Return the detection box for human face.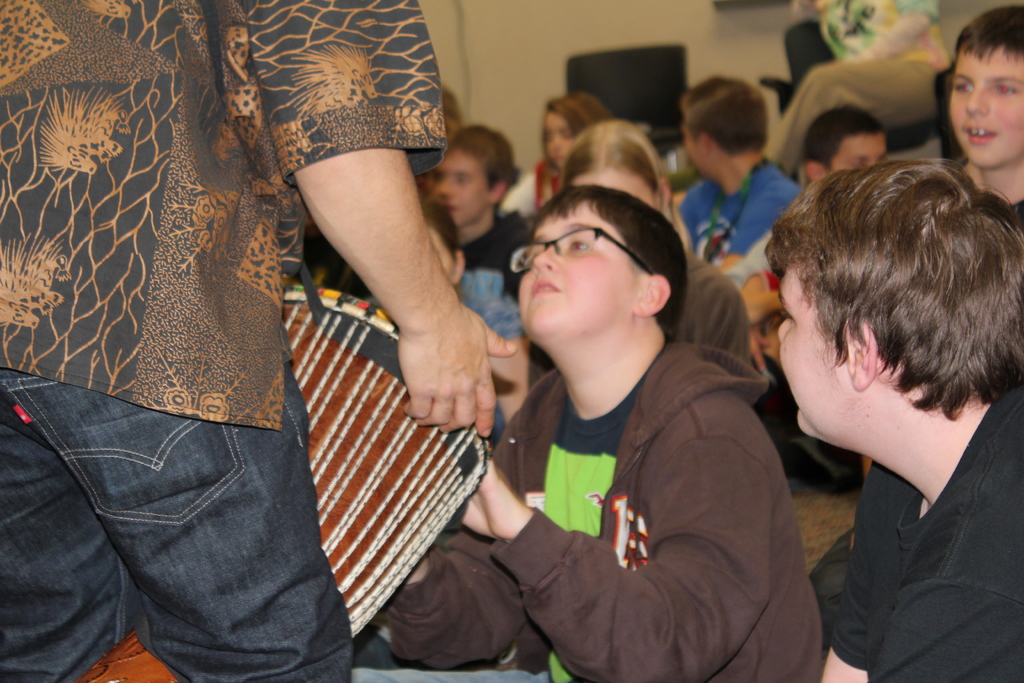
box(541, 111, 568, 168).
